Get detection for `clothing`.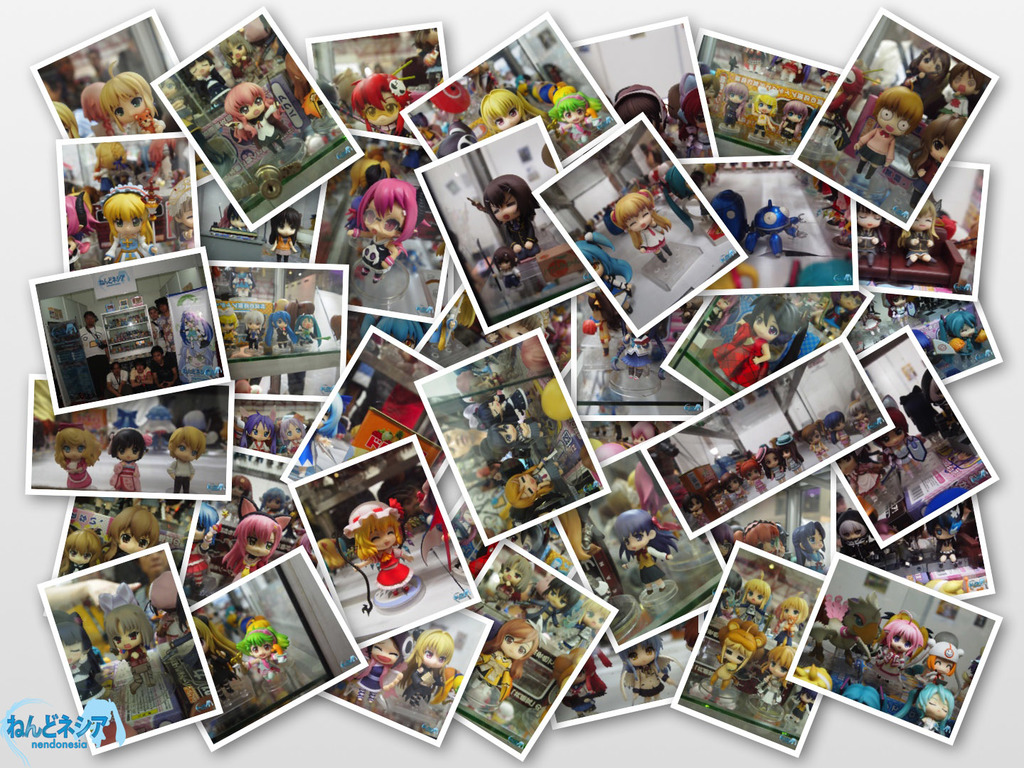
Detection: BBox(369, 546, 413, 611).
